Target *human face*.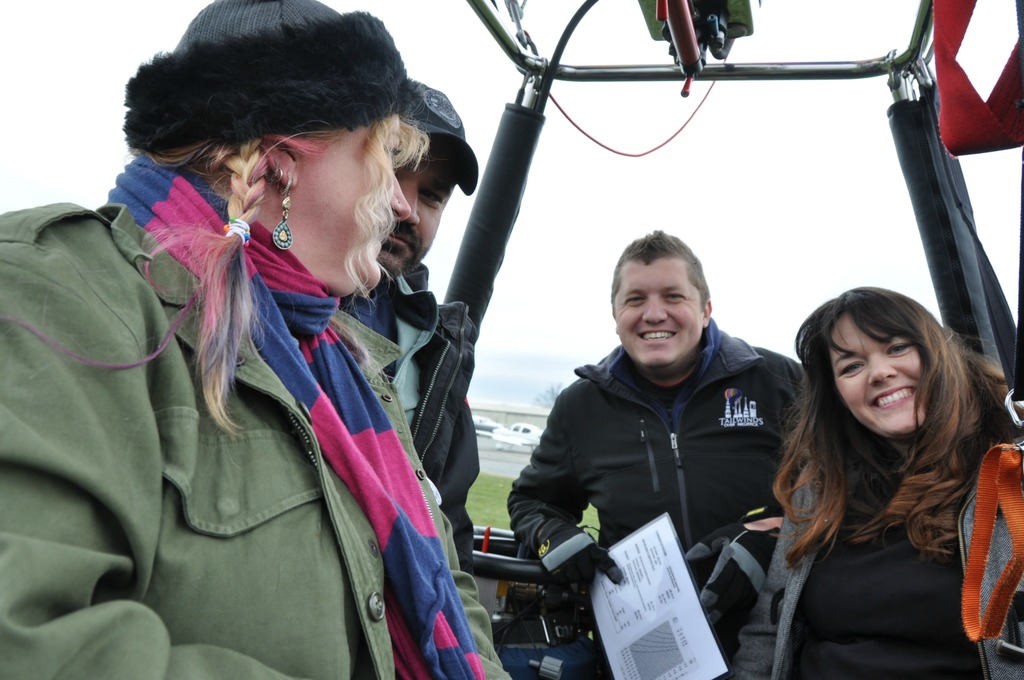
Target region: [289, 113, 414, 295].
